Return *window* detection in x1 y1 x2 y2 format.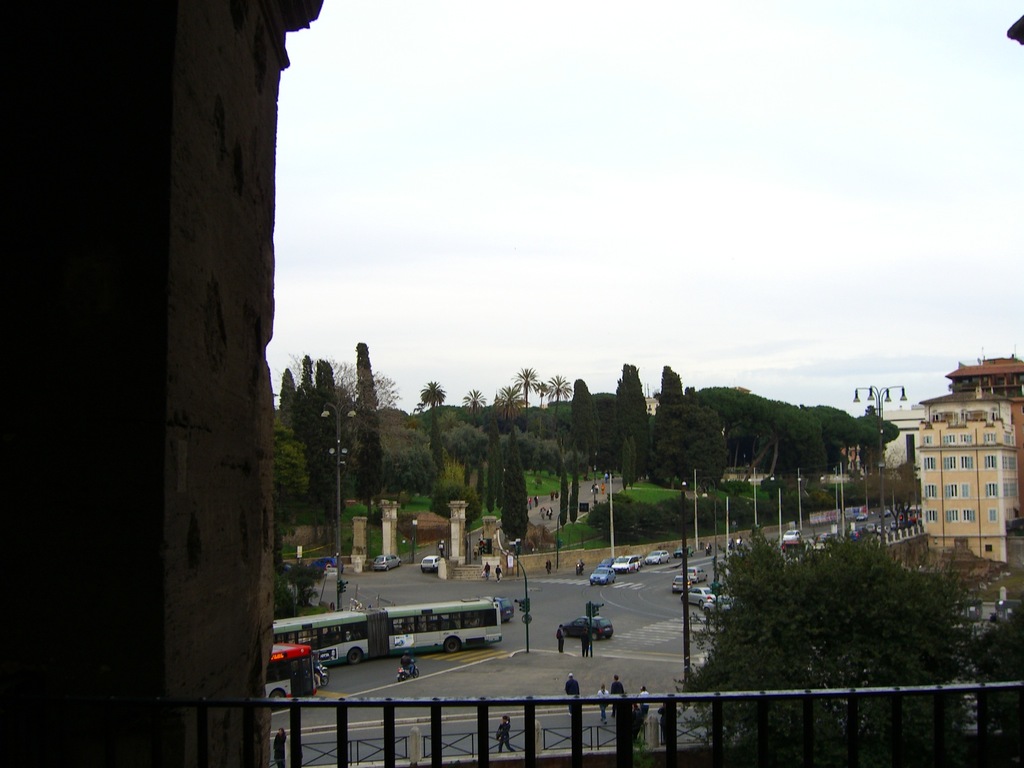
989 460 996 470.
